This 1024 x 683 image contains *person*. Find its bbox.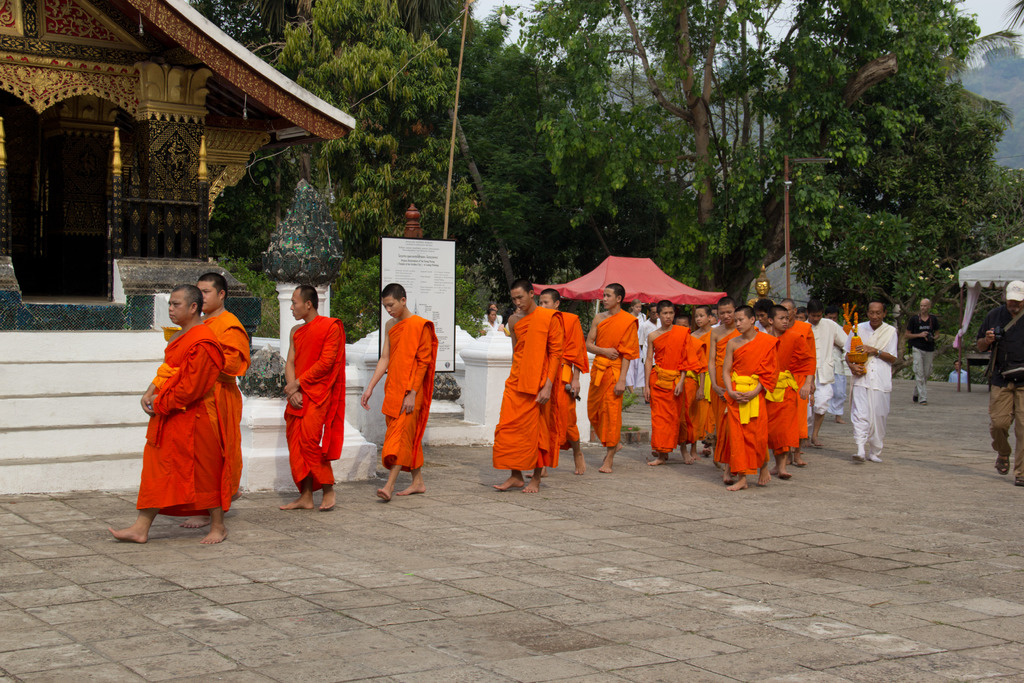
108/284/236/551.
